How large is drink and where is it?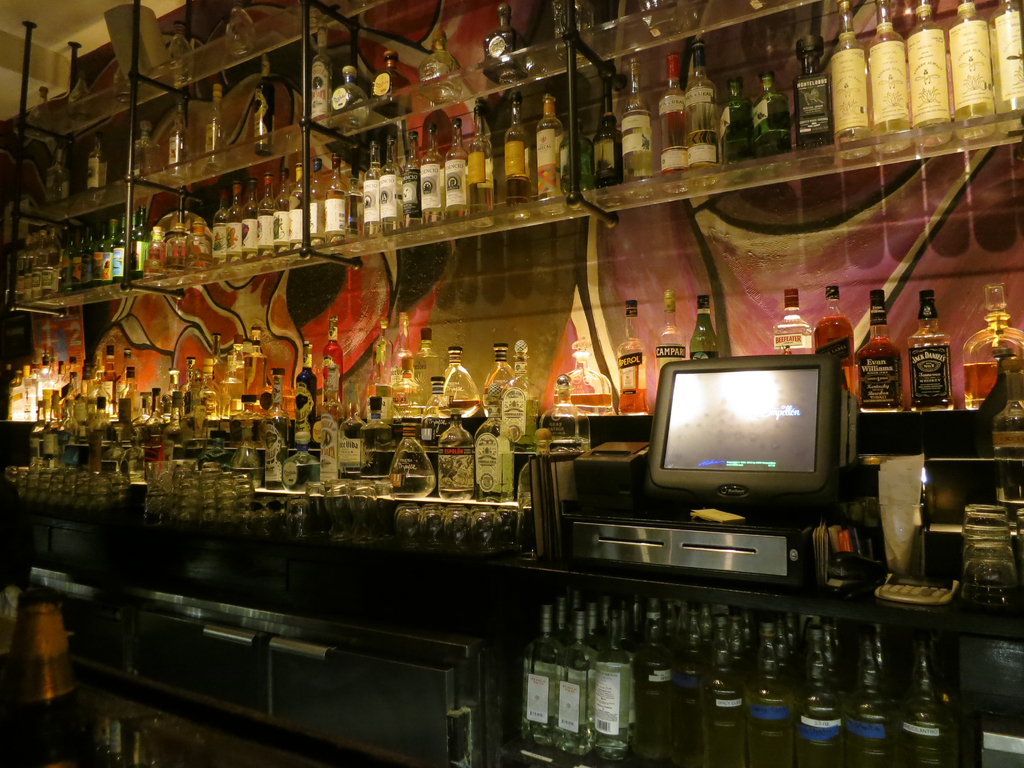
Bounding box: <box>388,431,433,501</box>.
